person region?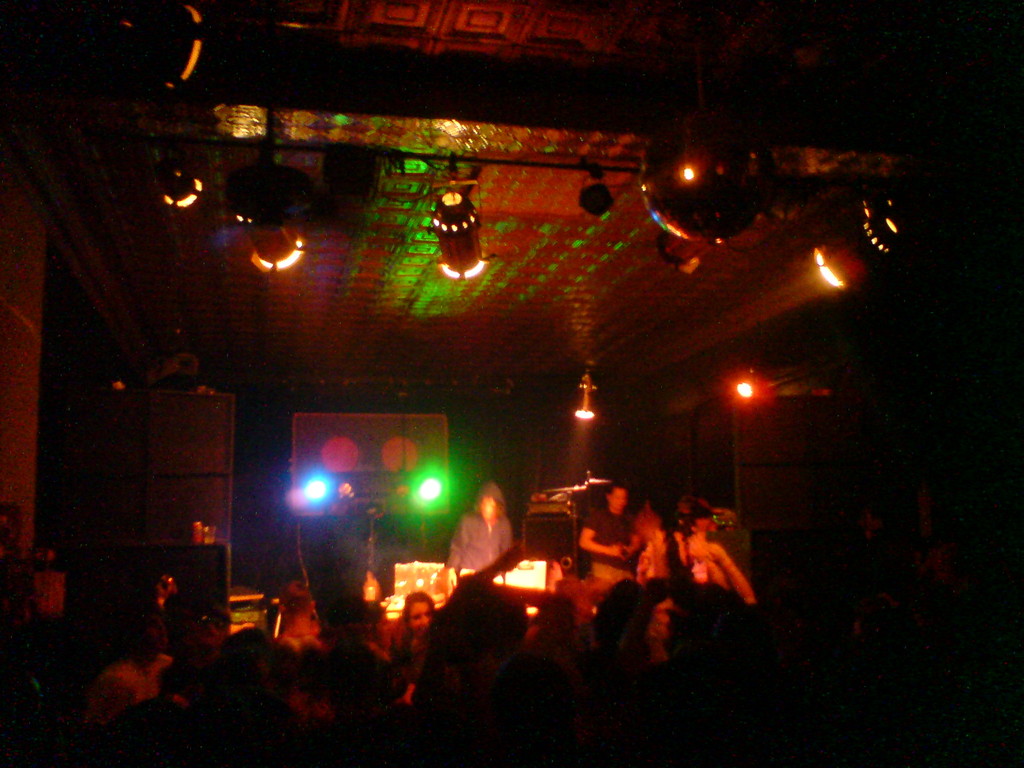
666:498:758:601
